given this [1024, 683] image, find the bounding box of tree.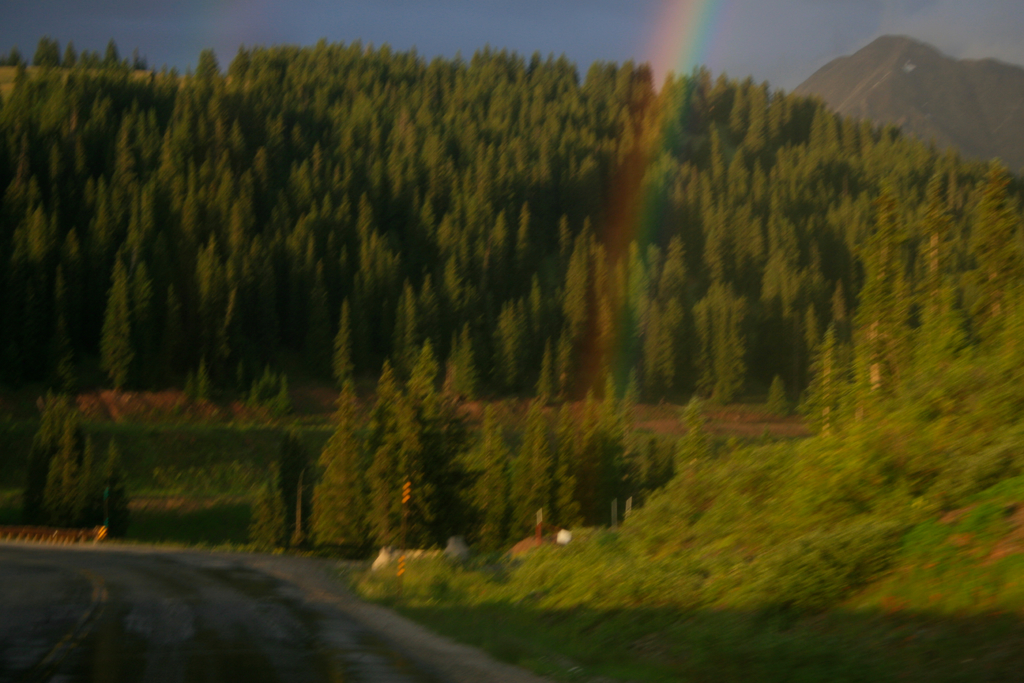
box=[324, 536, 379, 582].
